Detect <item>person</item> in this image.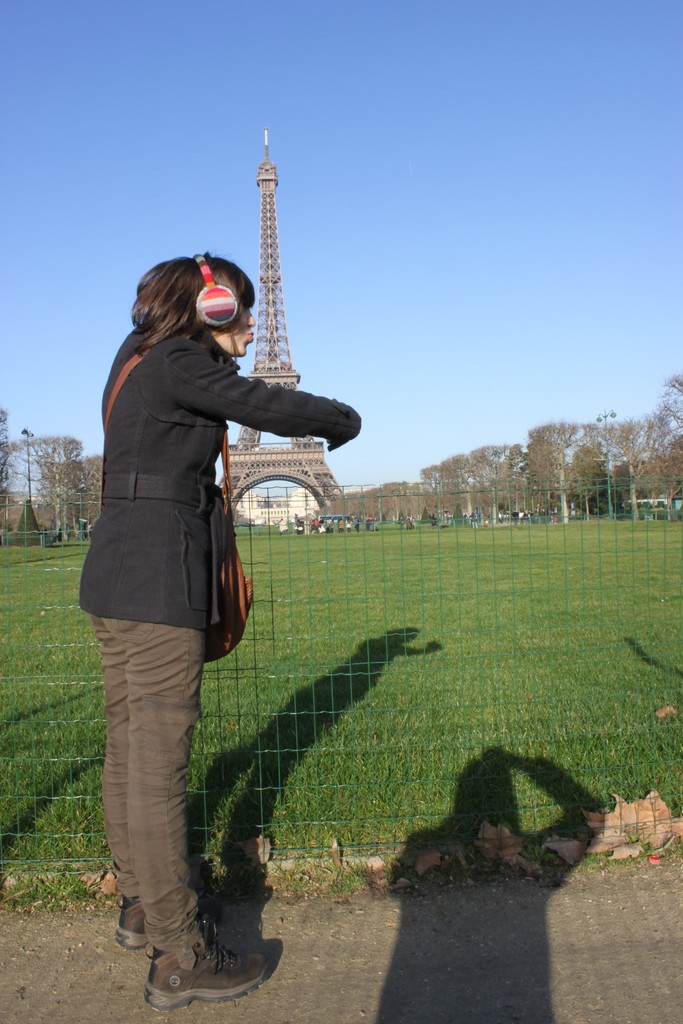
Detection: 69 259 350 982.
